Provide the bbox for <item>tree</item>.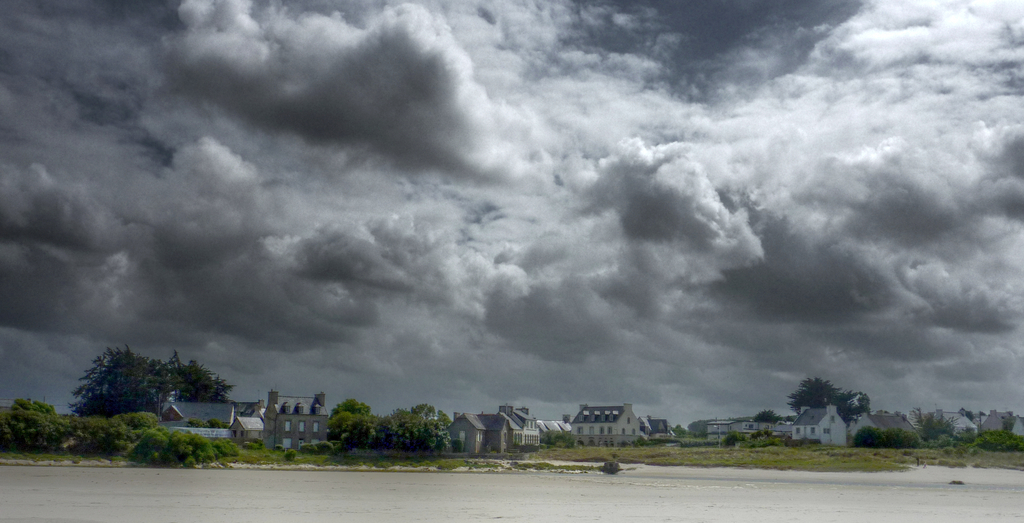
<region>321, 396, 454, 453</region>.
